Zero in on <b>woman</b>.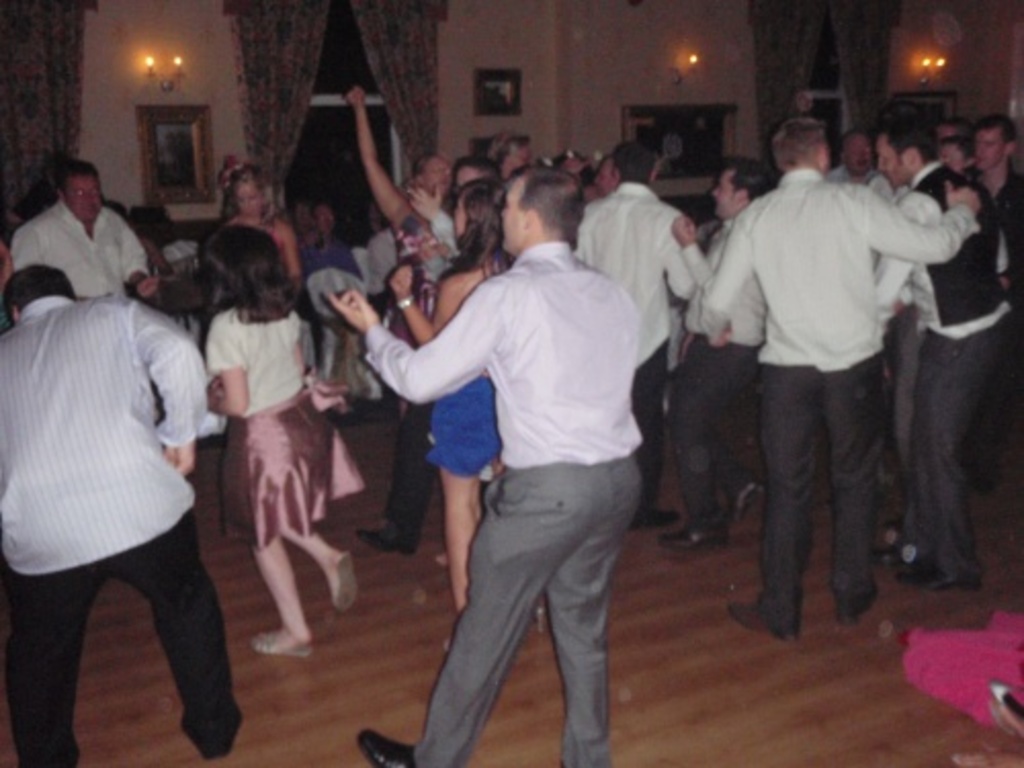
Zeroed in: 387/188/549/643.
